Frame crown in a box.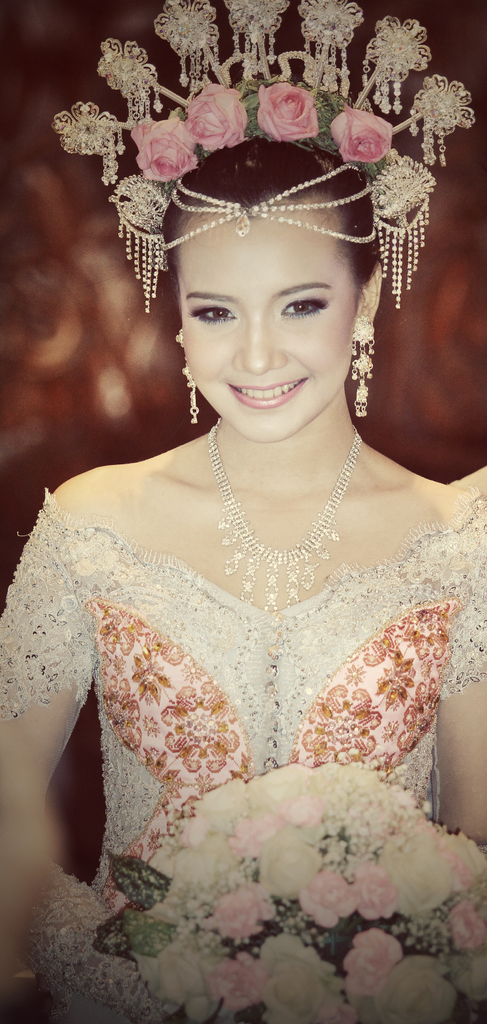
pyautogui.locateOnScreen(51, 0, 475, 314).
